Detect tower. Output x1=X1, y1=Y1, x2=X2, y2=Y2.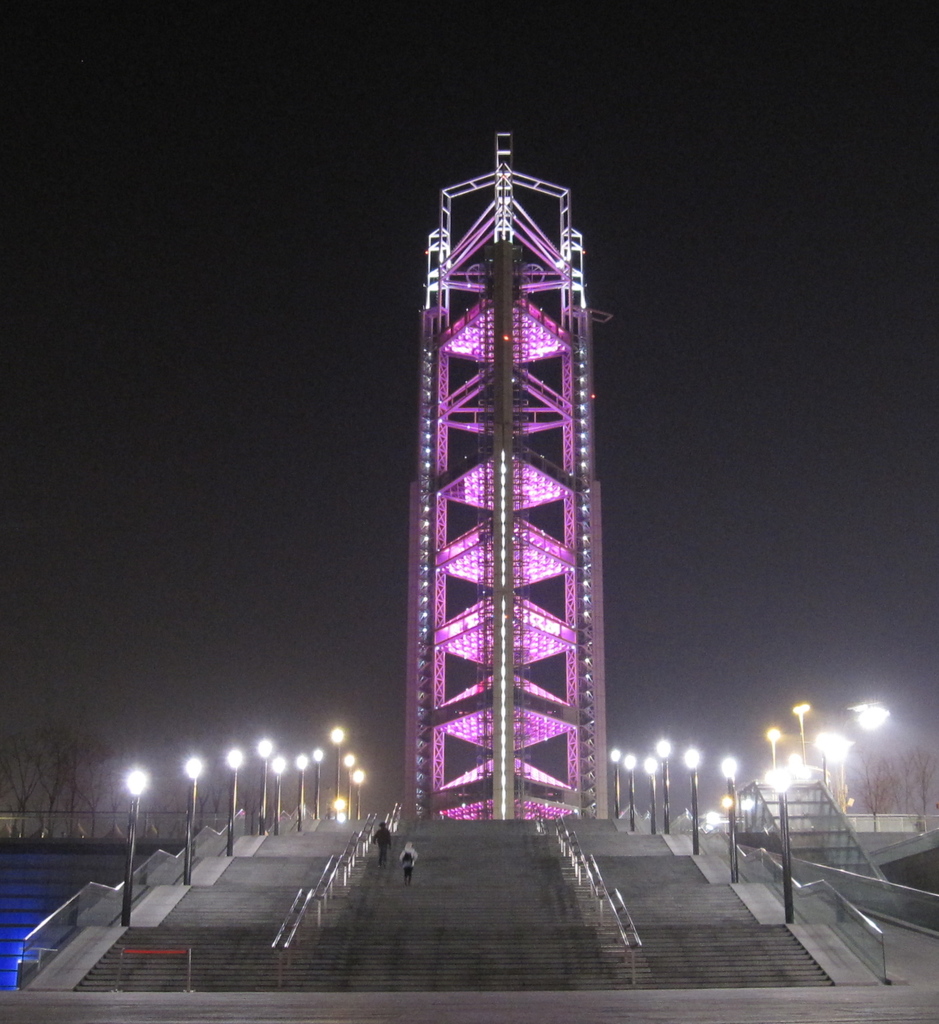
x1=395, y1=129, x2=617, y2=827.
